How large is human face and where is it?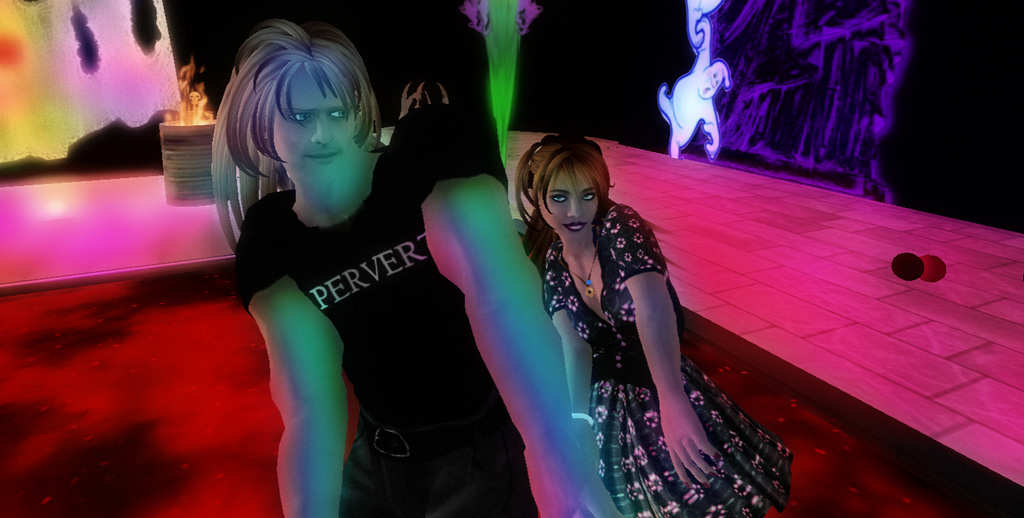
Bounding box: (left=539, top=169, right=603, bottom=240).
